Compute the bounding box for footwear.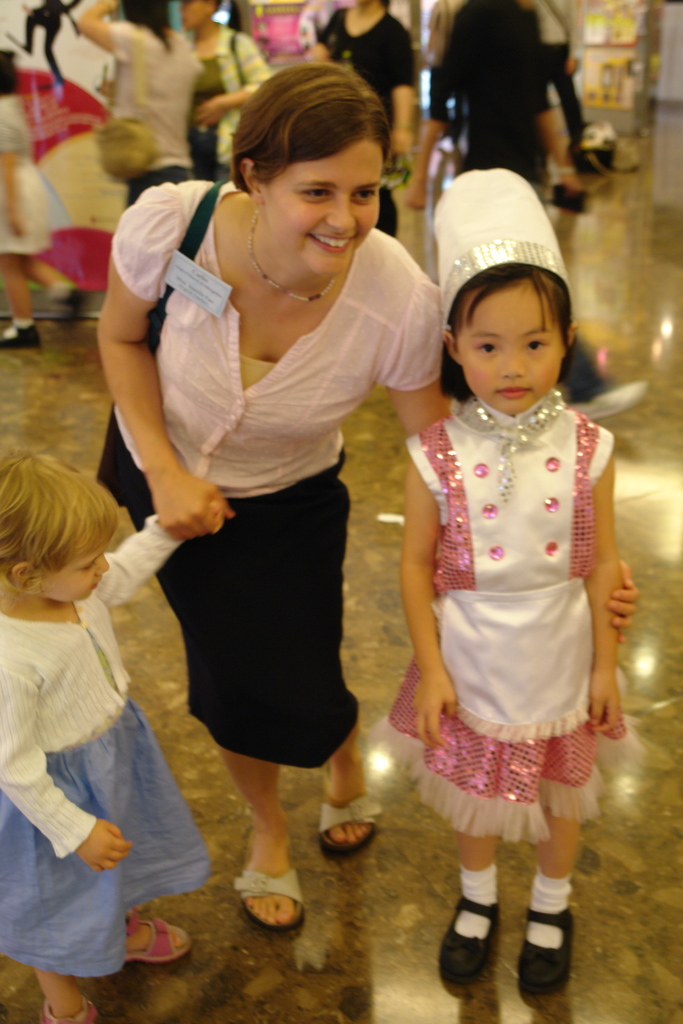
(516, 903, 575, 996).
